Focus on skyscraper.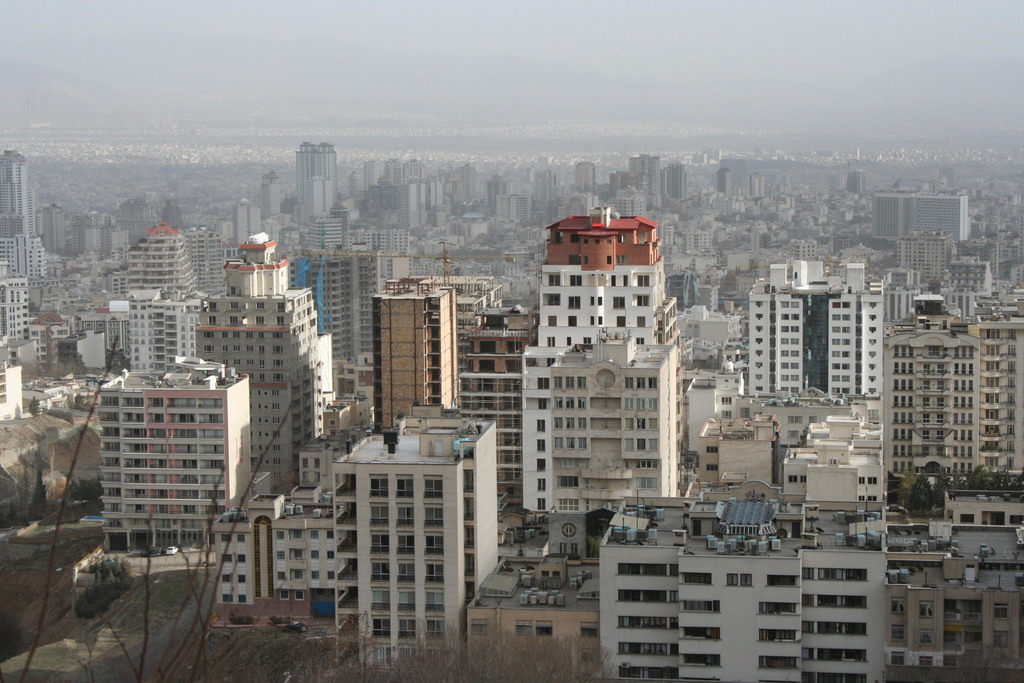
Focused at 886 306 984 472.
